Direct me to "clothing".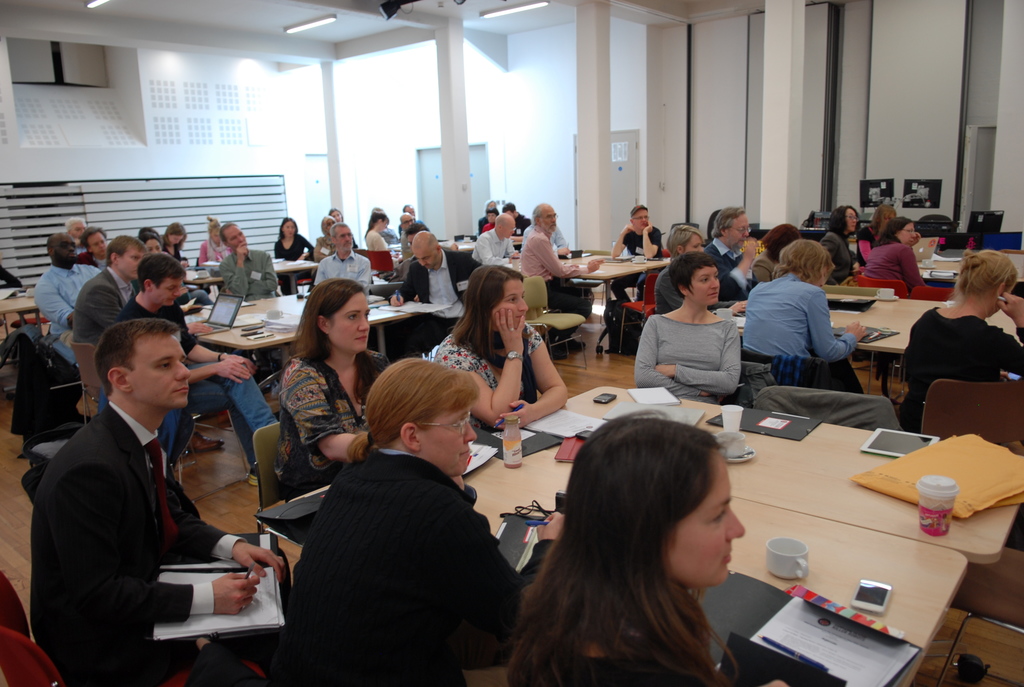
Direction: region(873, 241, 923, 287).
